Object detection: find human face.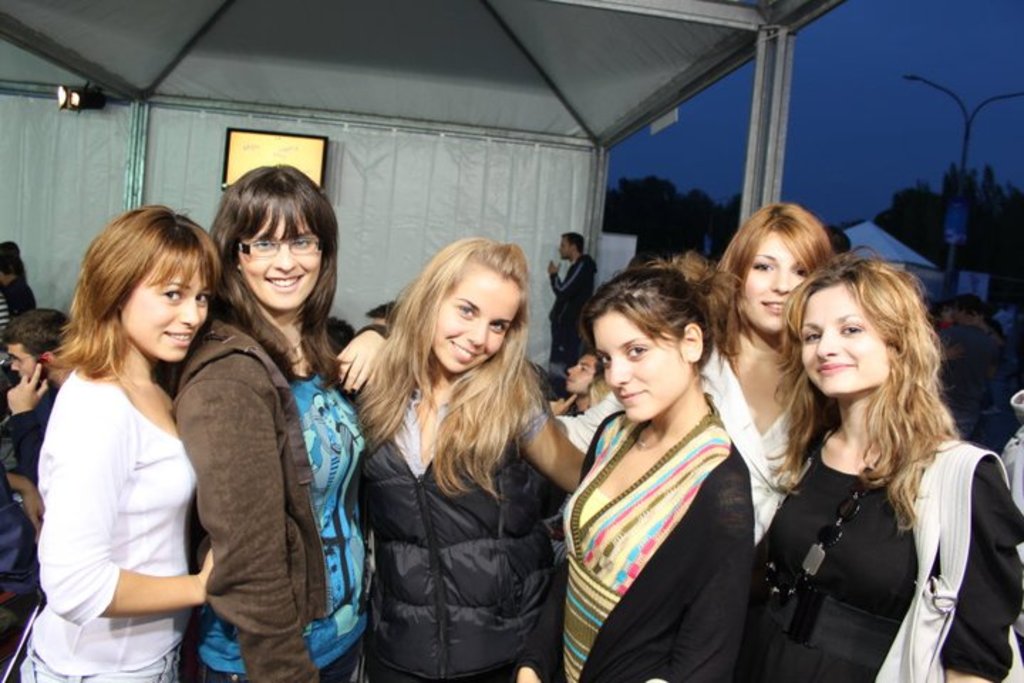
left=737, top=231, right=811, bottom=333.
